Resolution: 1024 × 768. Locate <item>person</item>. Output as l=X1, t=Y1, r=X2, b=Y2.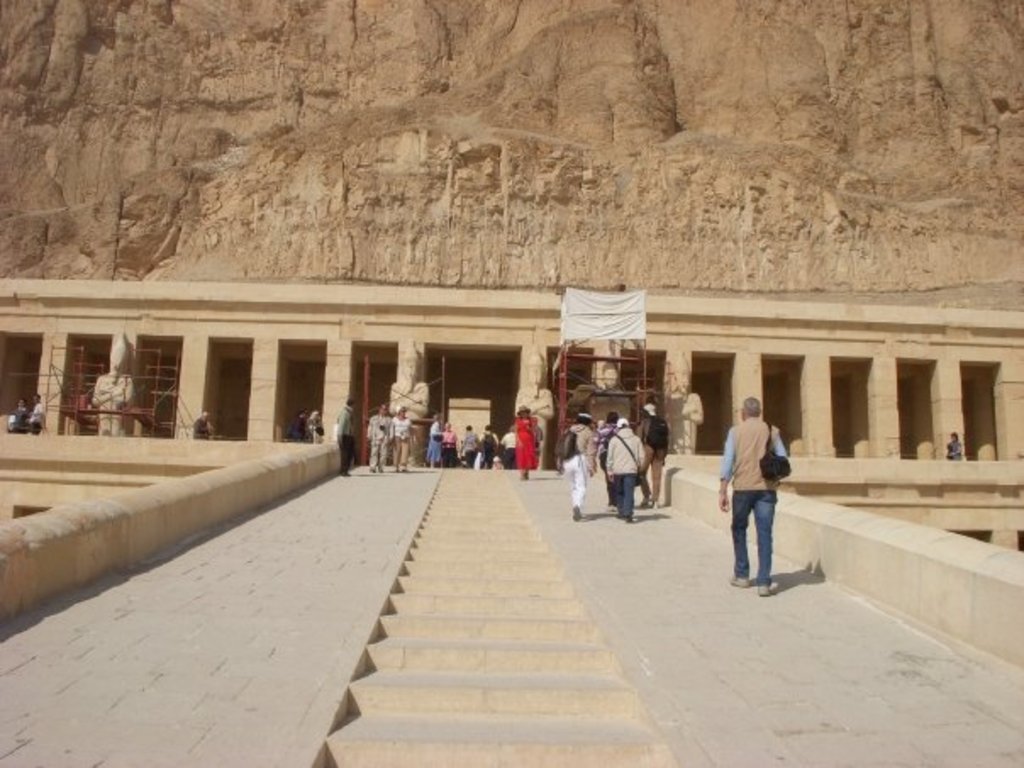
l=454, t=426, r=480, b=463.
